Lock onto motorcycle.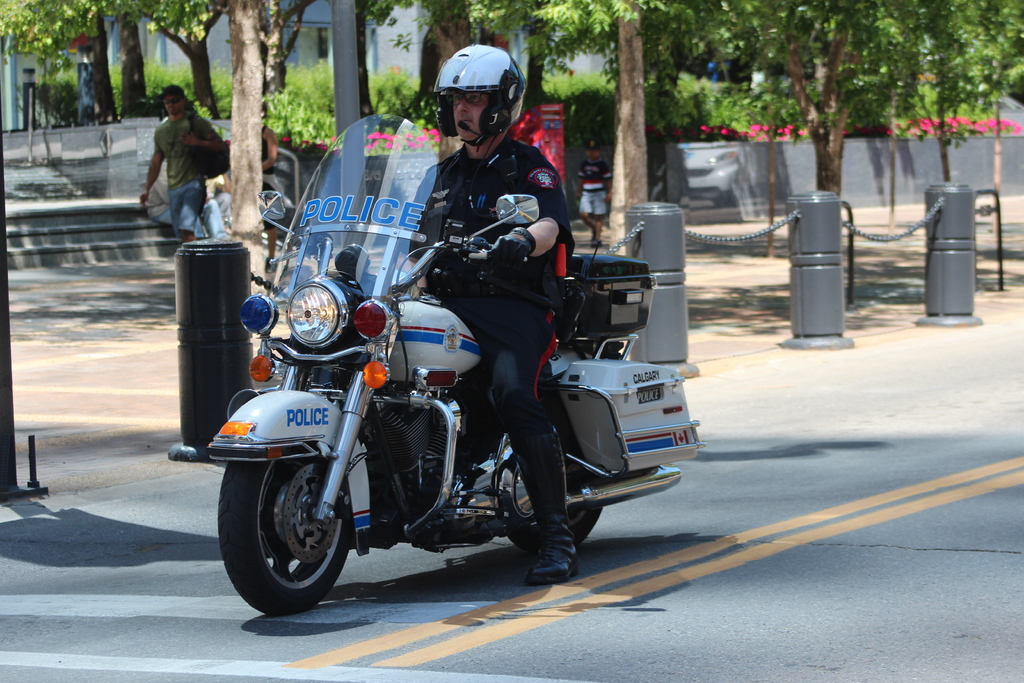
Locked: bbox(258, 143, 291, 270).
